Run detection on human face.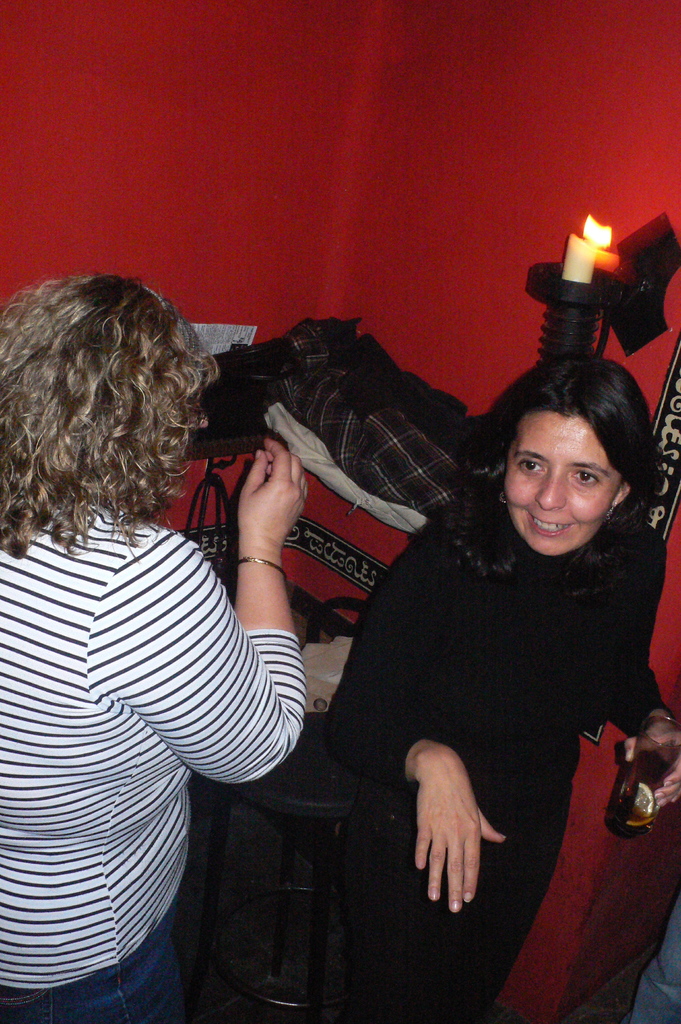
Result: 513 407 618 548.
